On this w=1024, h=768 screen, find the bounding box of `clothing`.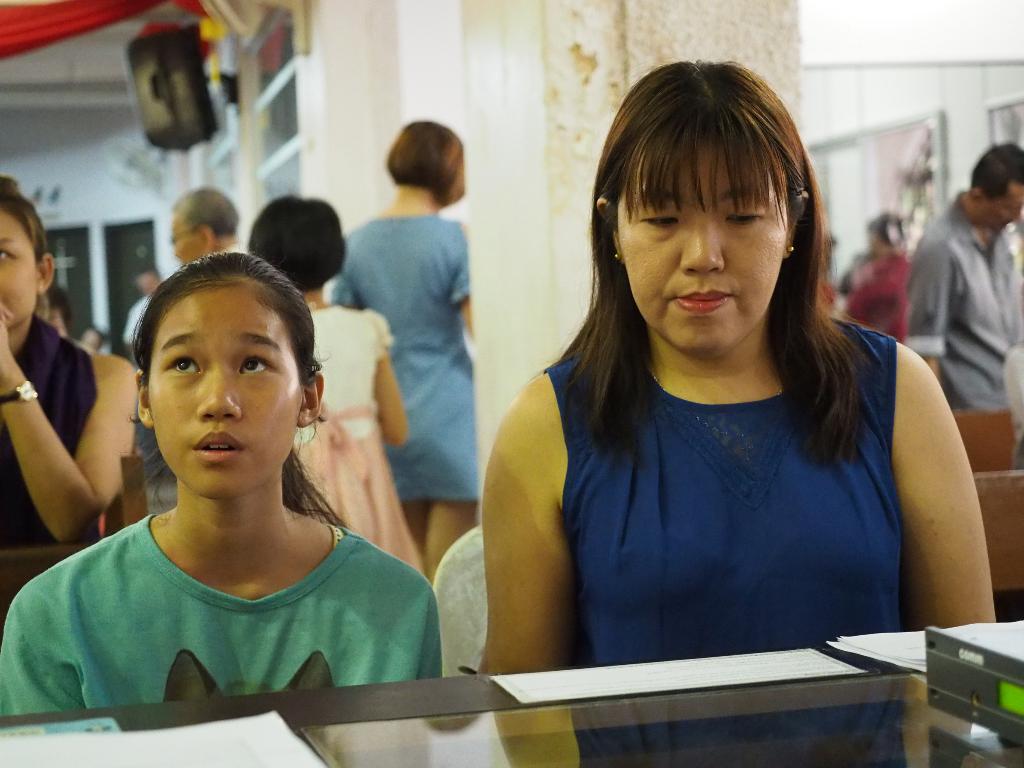
Bounding box: 0/248/450/703.
